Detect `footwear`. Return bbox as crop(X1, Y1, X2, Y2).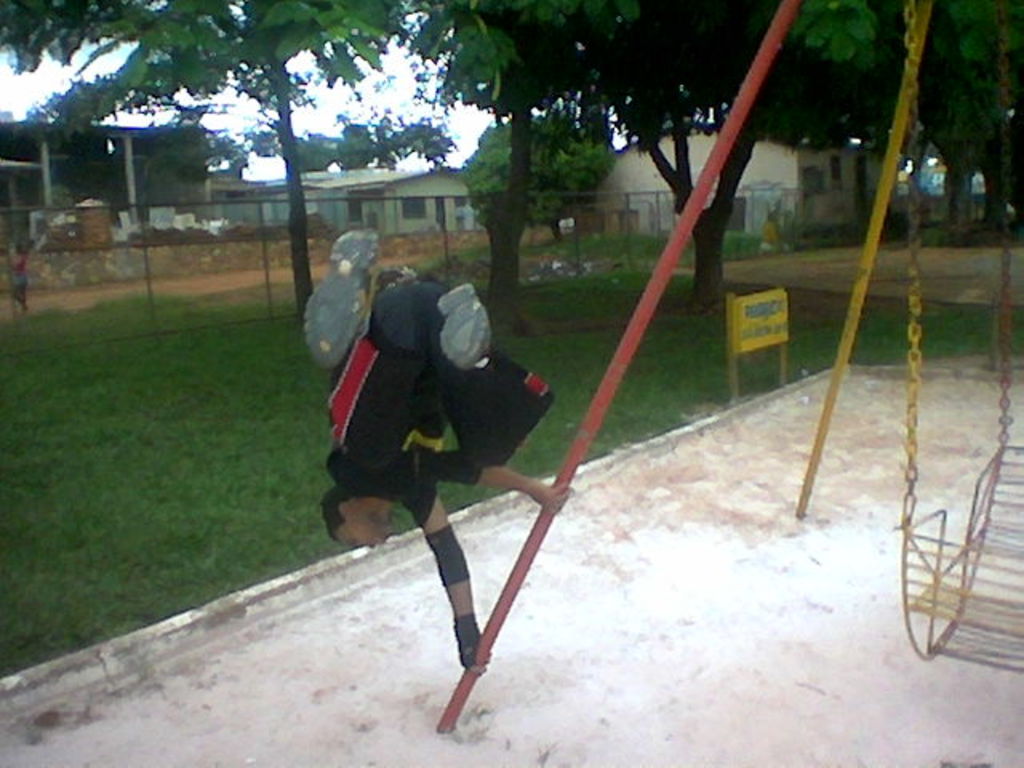
crop(438, 283, 496, 381).
